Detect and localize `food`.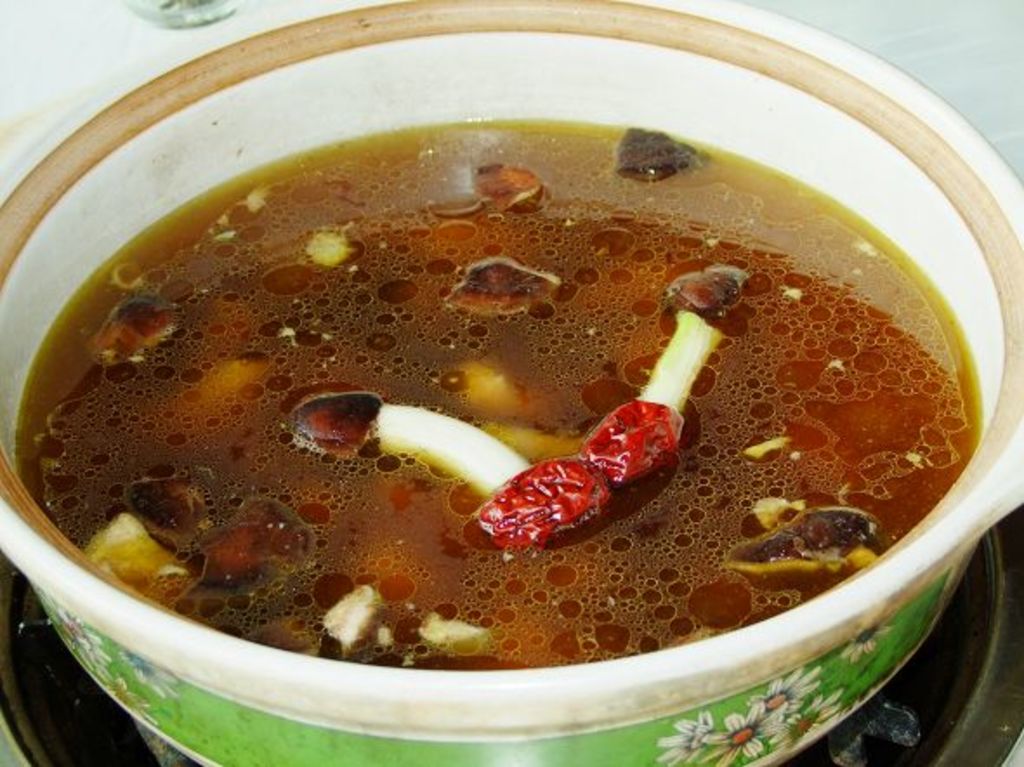
Localized at rect(56, 97, 783, 642).
